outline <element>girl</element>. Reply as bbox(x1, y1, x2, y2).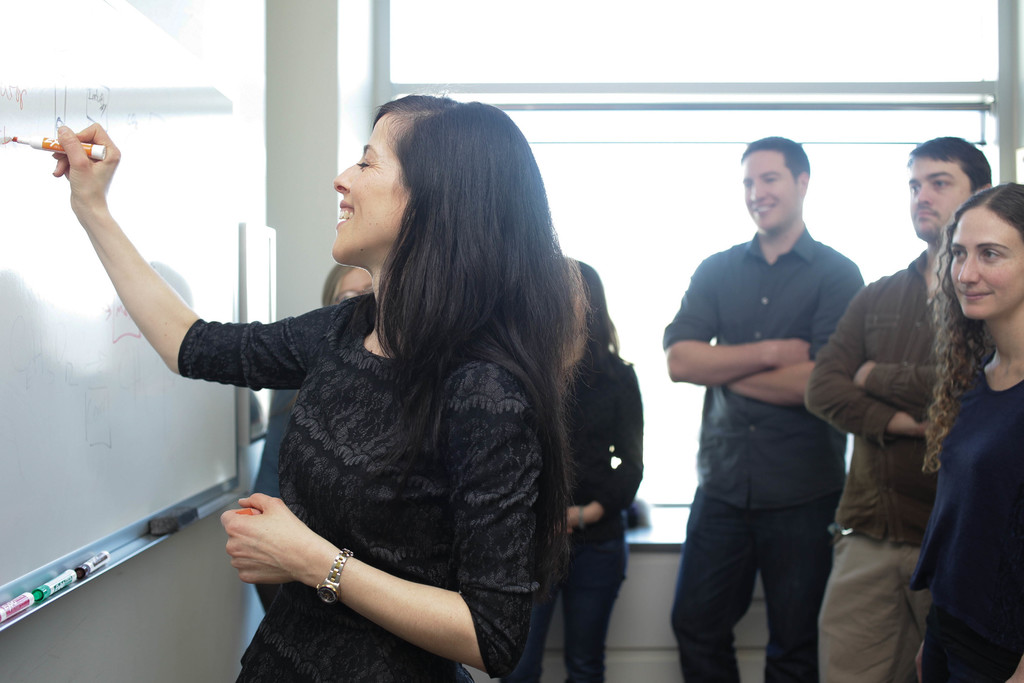
bbox(54, 90, 588, 682).
